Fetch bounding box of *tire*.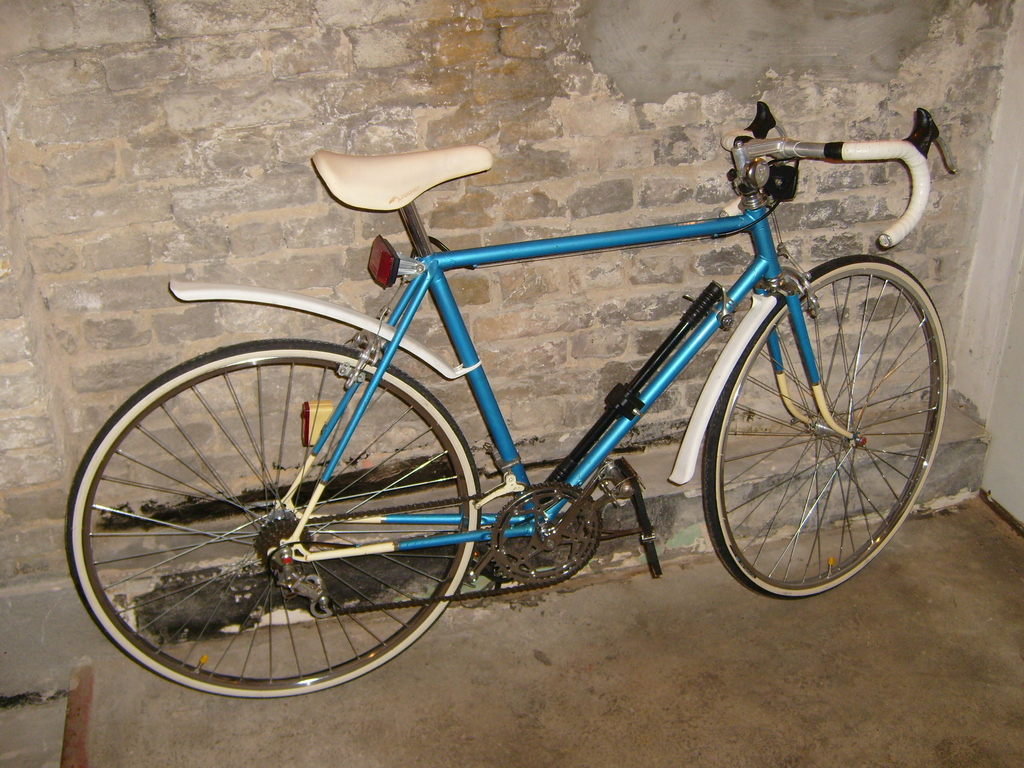
Bbox: rect(64, 338, 483, 701).
